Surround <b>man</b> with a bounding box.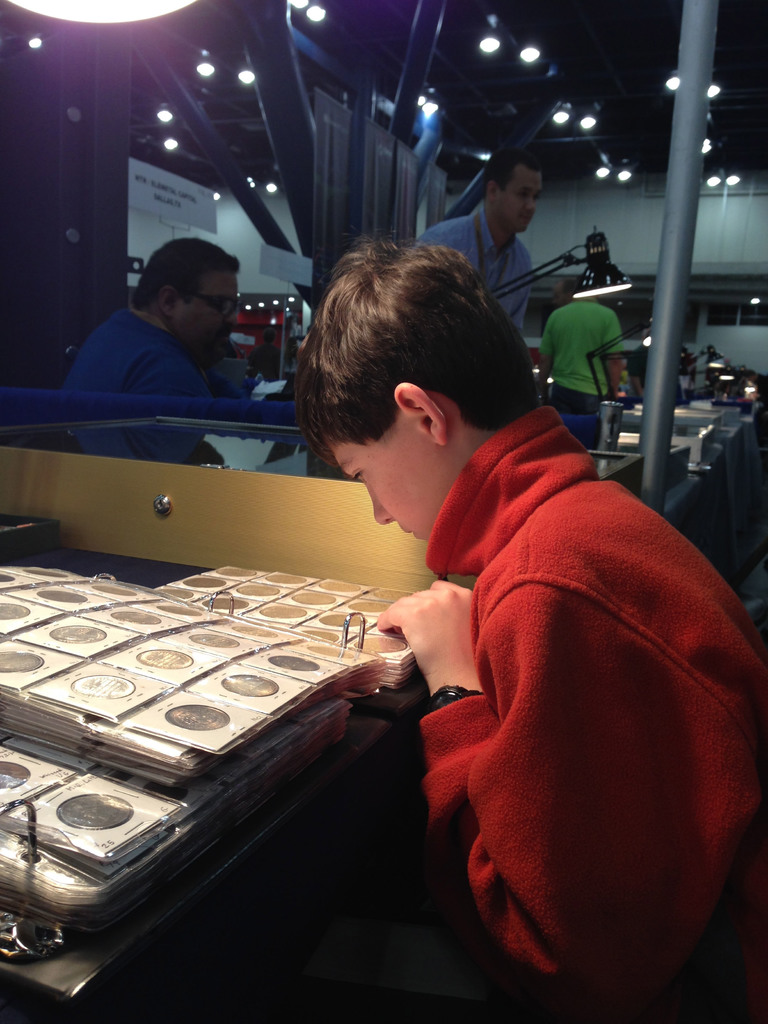
detection(412, 146, 548, 340).
